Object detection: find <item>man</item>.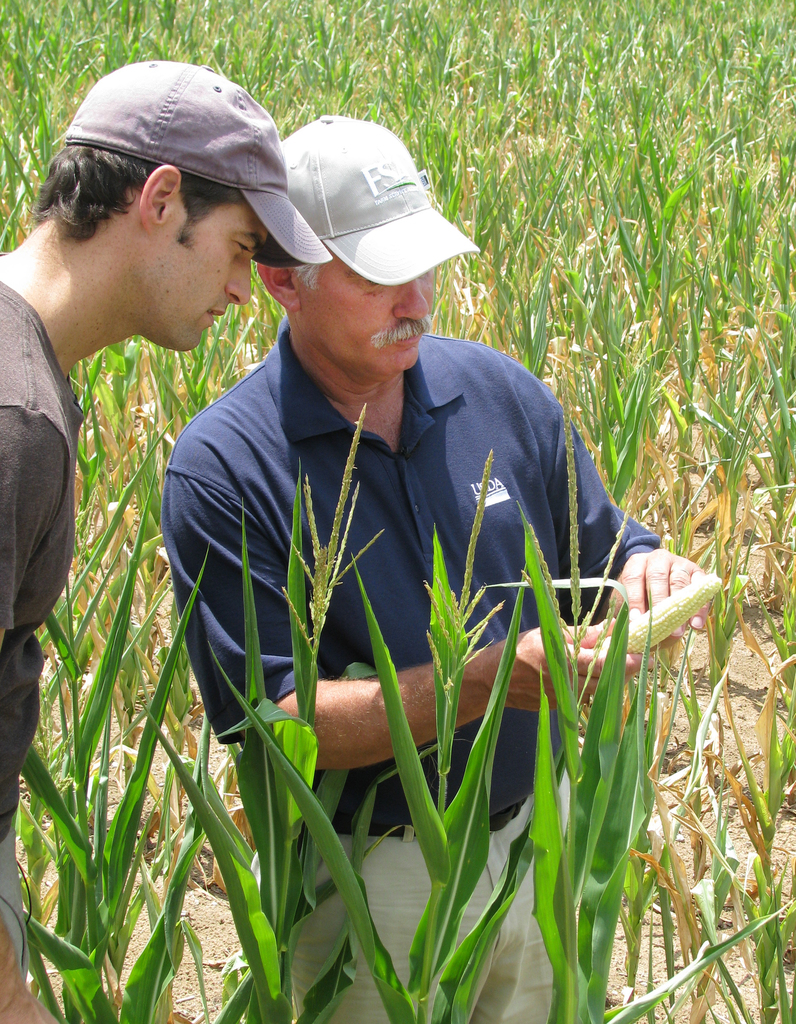
bbox(120, 108, 706, 928).
